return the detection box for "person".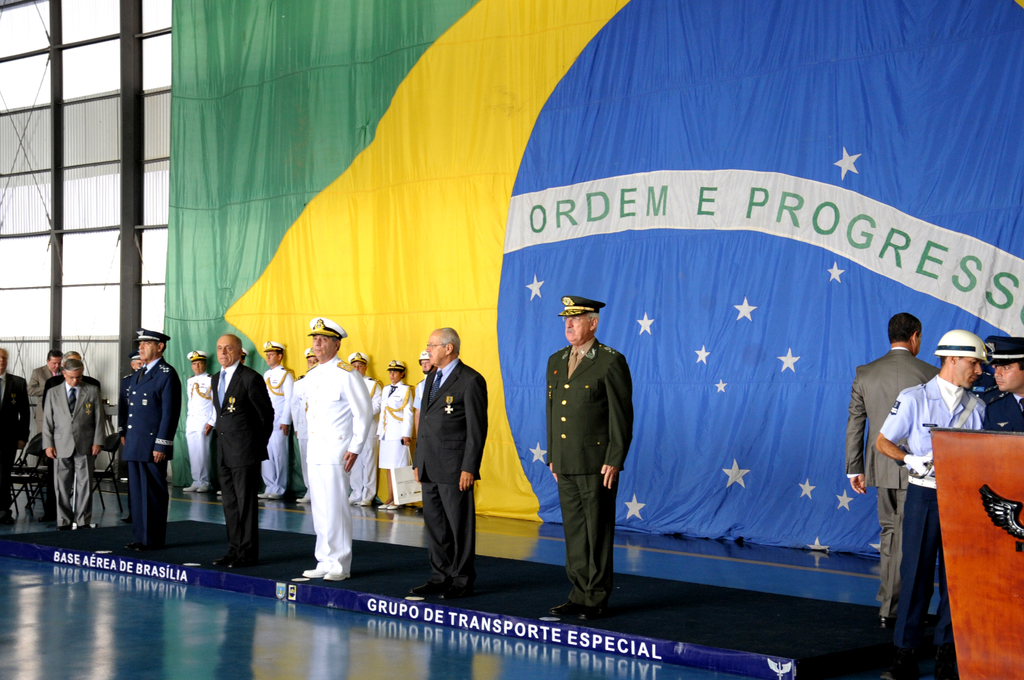
locate(1, 345, 33, 525).
